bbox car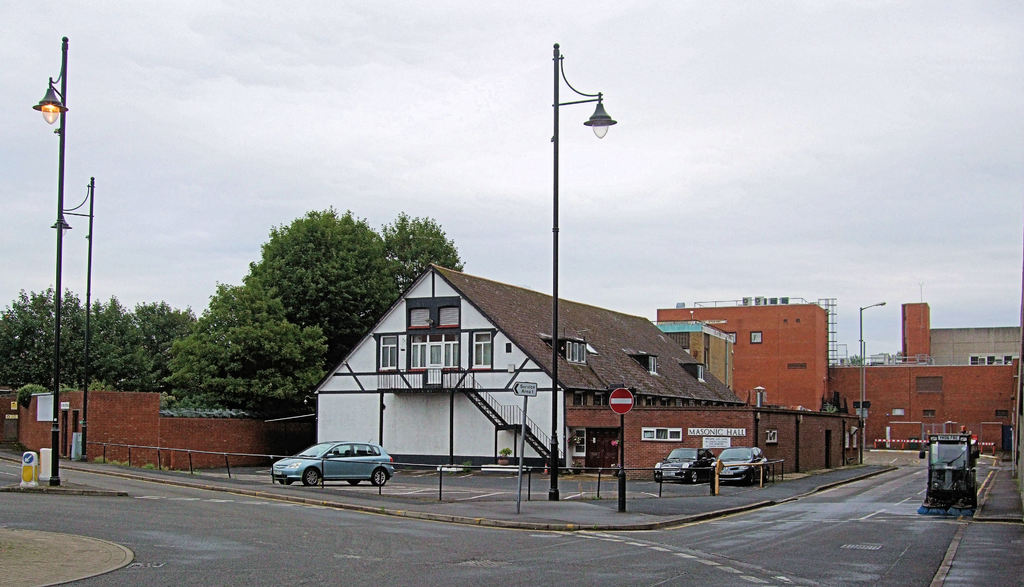
<region>268, 433, 396, 485</region>
